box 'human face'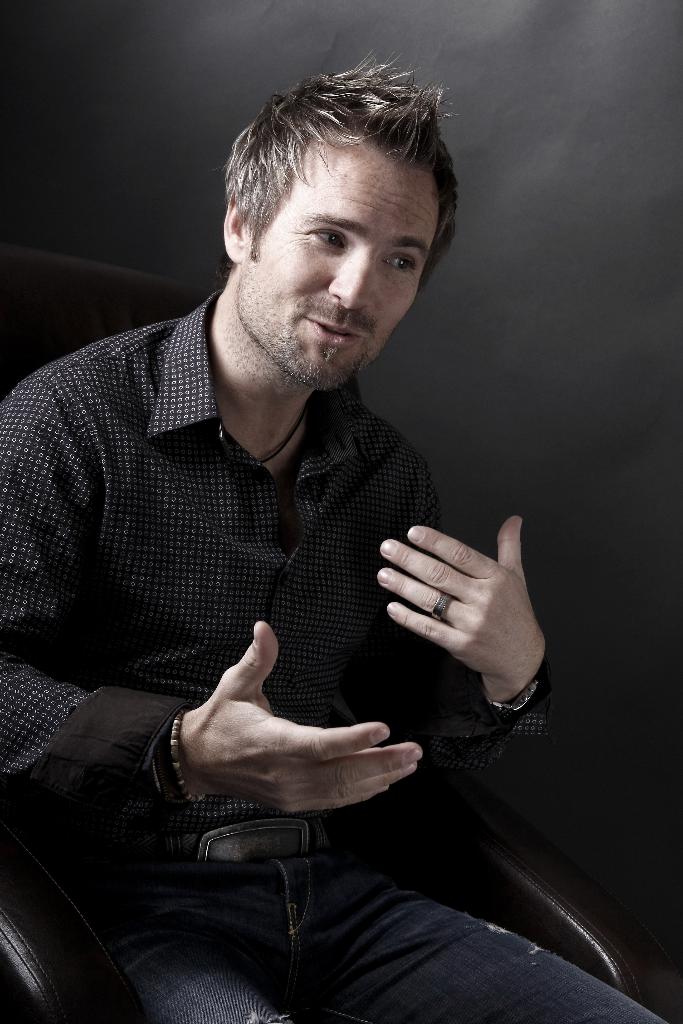
Rect(238, 142, 437, 394)
